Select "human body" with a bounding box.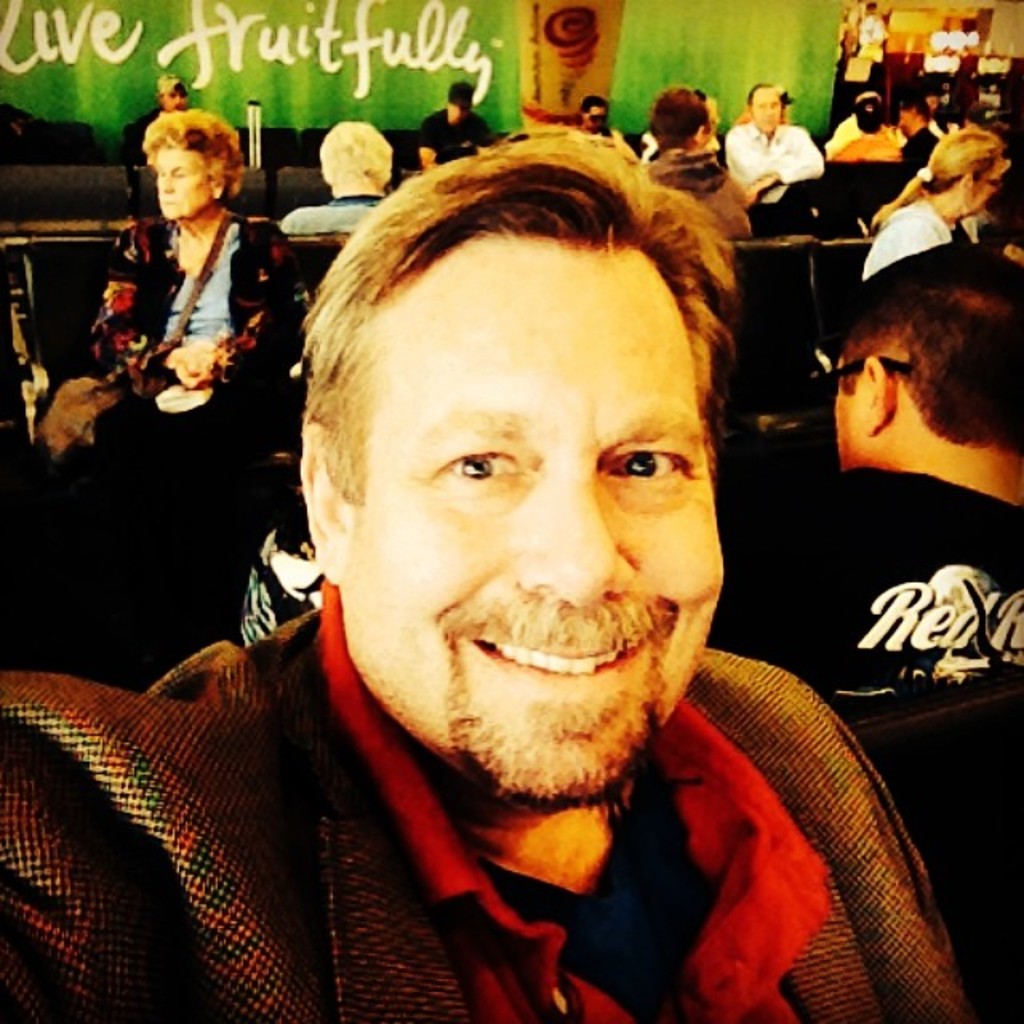
{"x1": 890, "y1": 106, "x2": 939, "y2": 182}.
